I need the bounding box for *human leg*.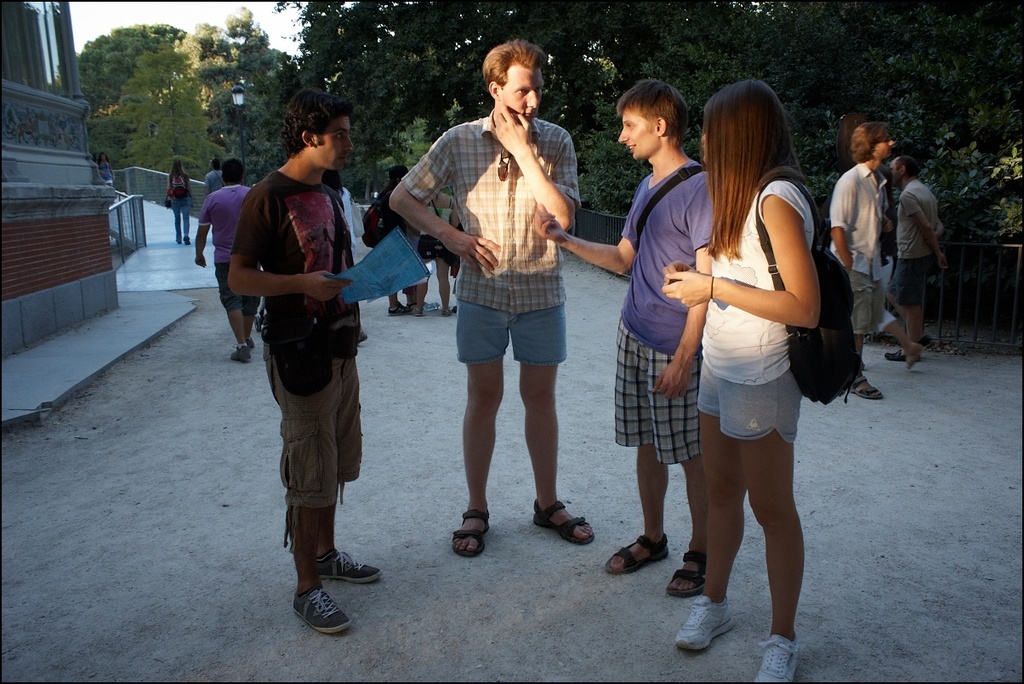
Here it is: left=277, top=373, right=374, bottom=628.
